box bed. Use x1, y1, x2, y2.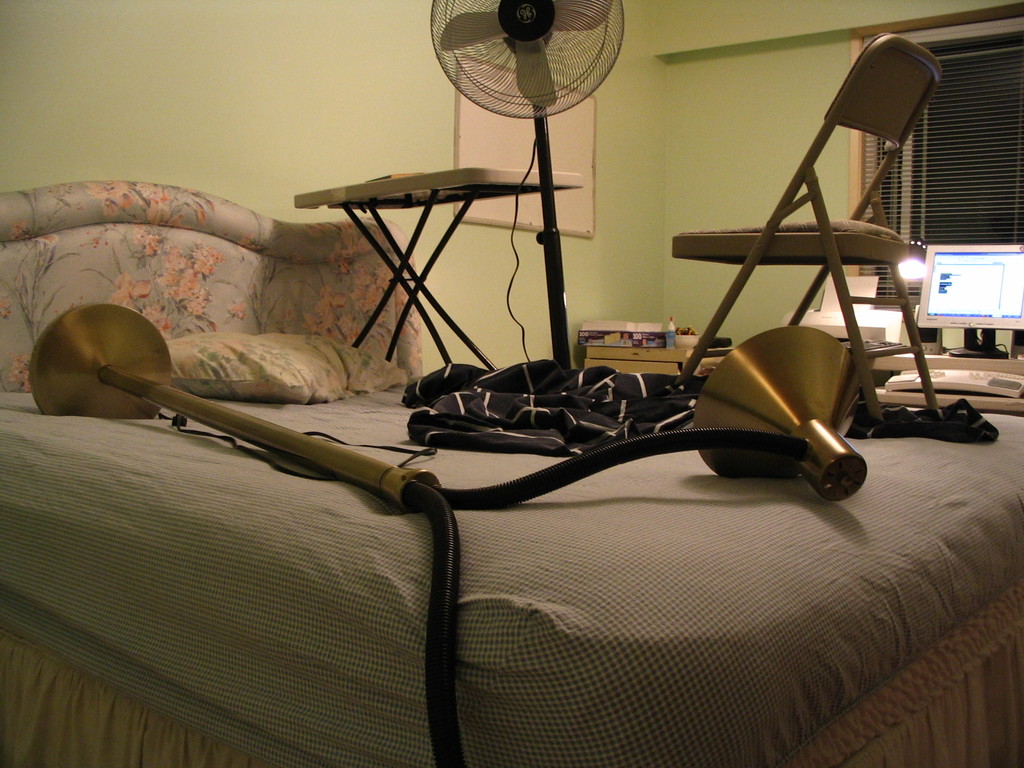
0, 191, 1022, 764.
